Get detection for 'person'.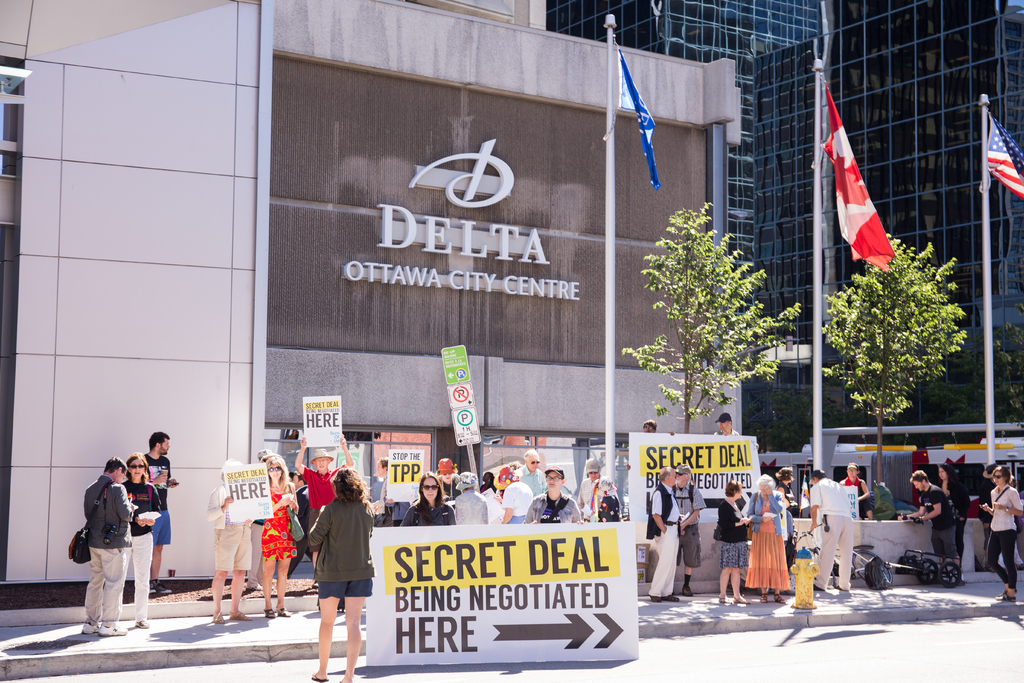
Detection: bbox=(919, 474, 957, 574).
